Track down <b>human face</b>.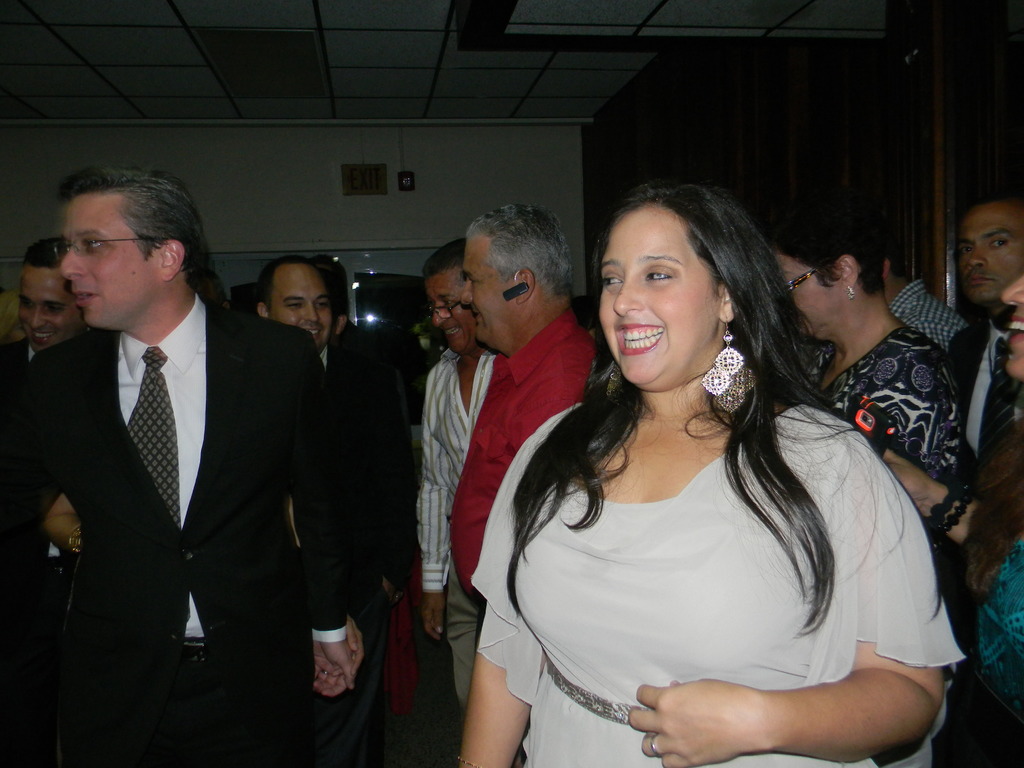
Tracked to bbox=(17, 270, 85, 352).
